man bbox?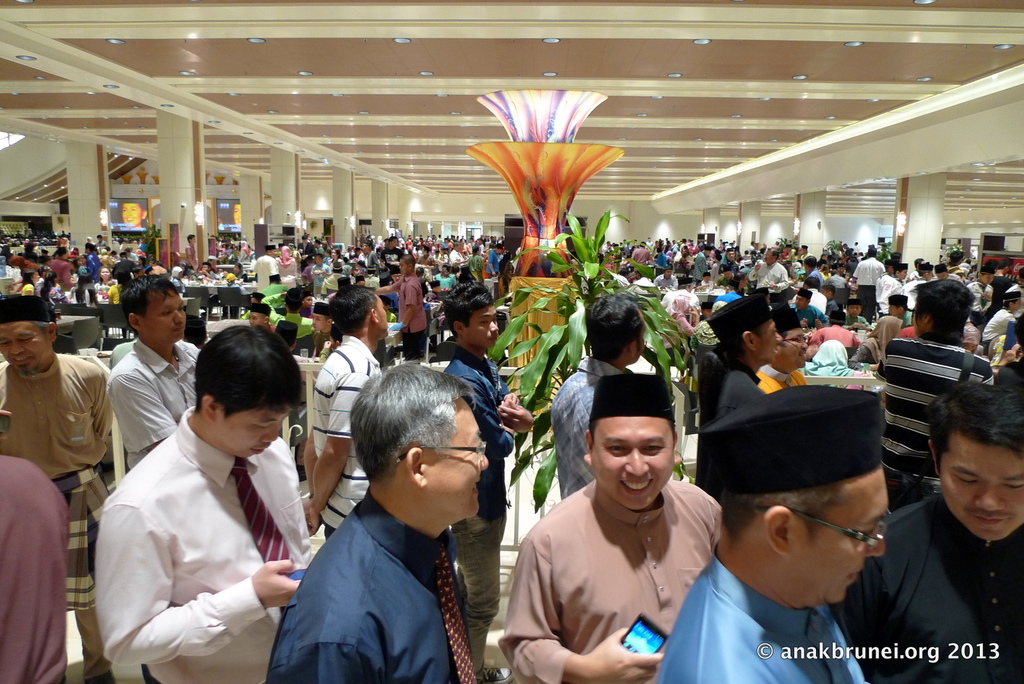
locate(0, 292, 113, 683)
